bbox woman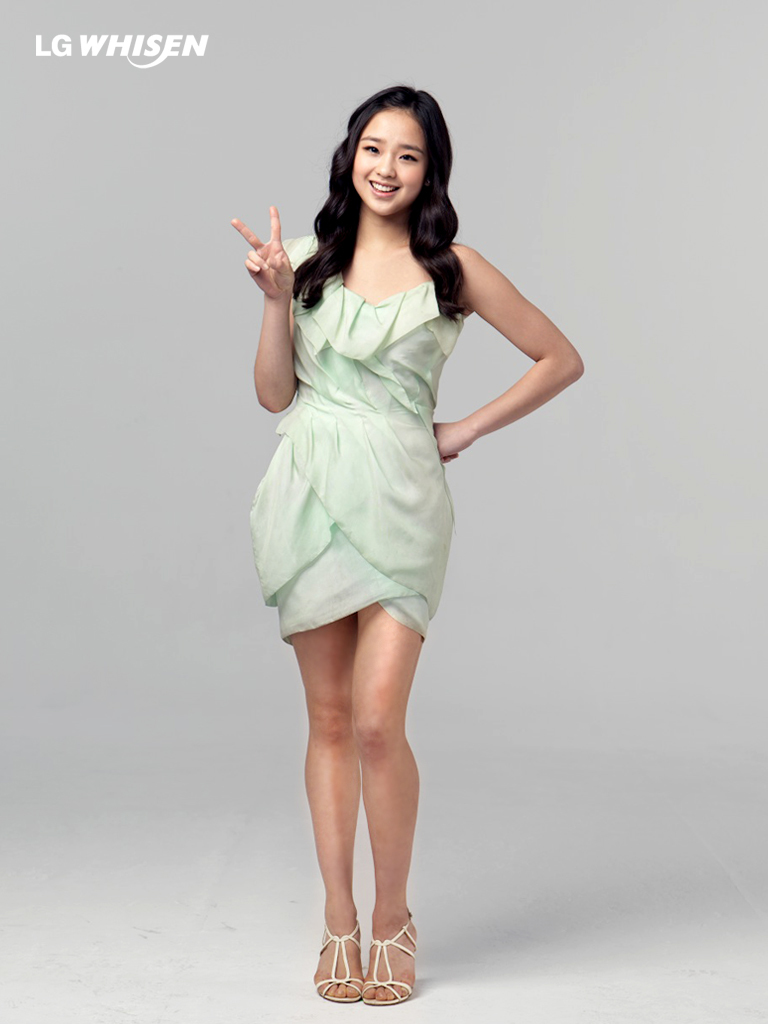
locate(218, 101, 542, 923)
